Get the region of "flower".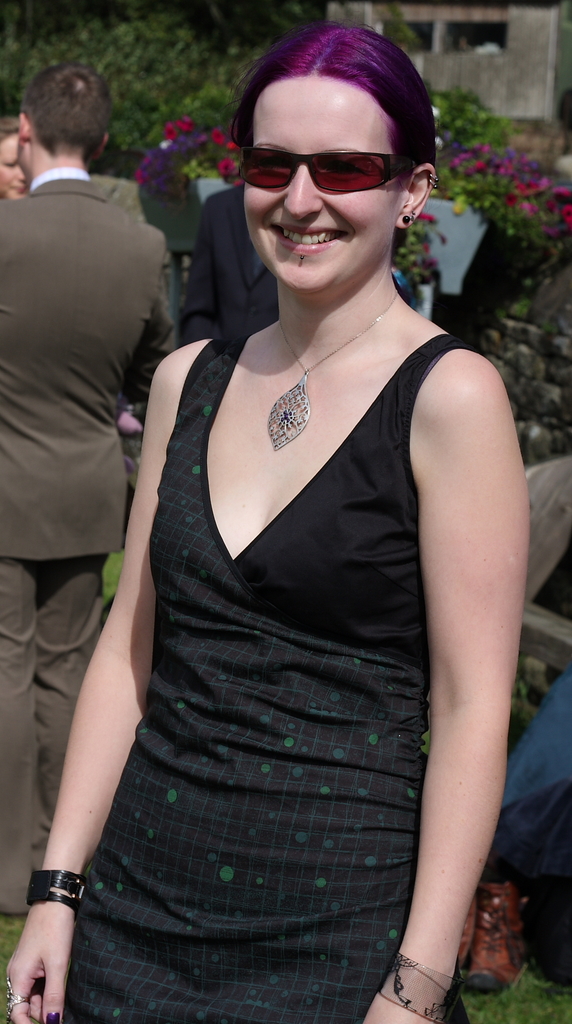
(x1=136, y1=167, x2=143, y2=183).
